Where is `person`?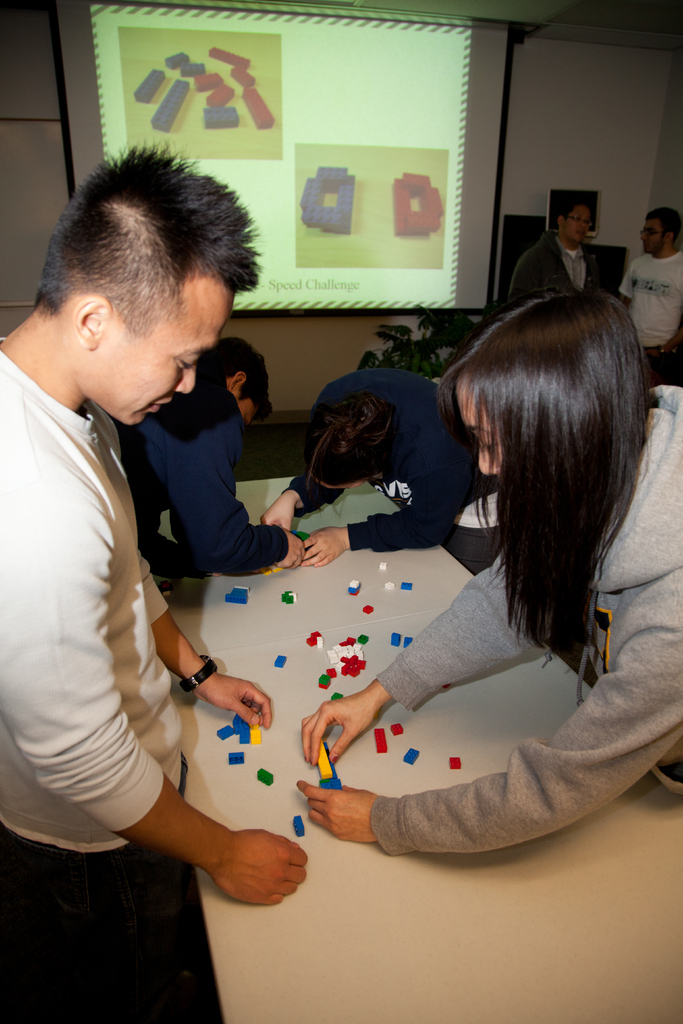
select_region(292, 287, 682, 854).
